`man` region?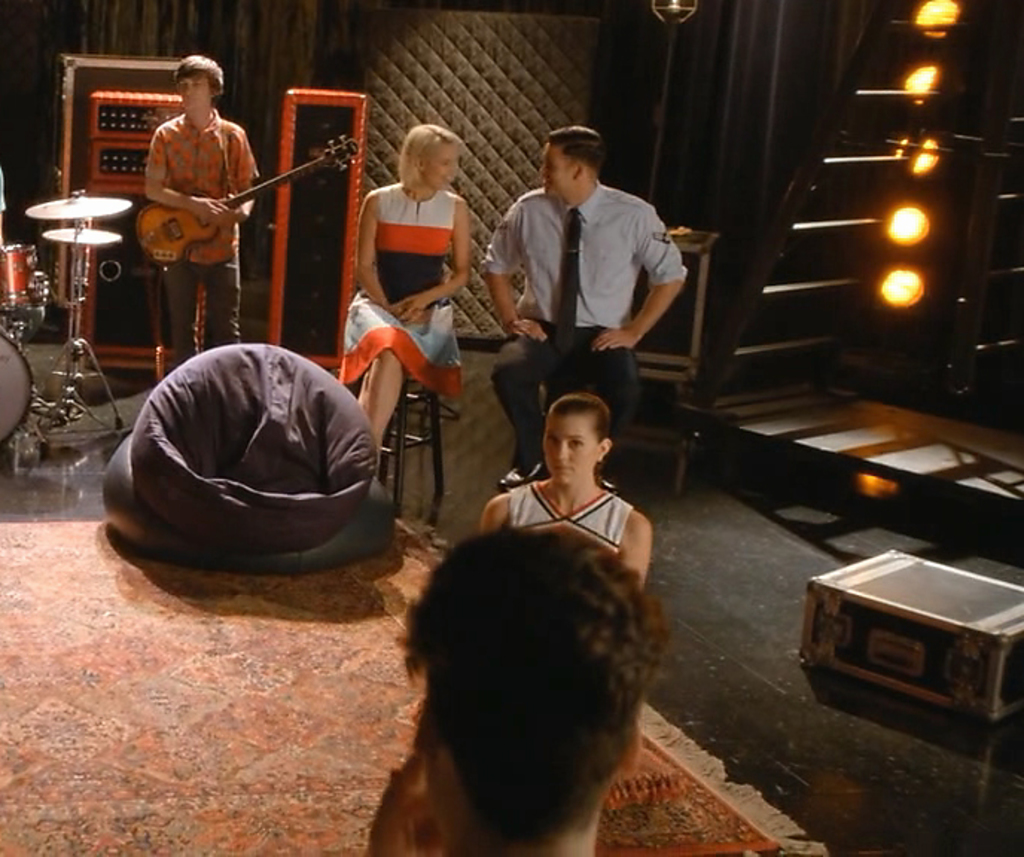
478/140/698/470
